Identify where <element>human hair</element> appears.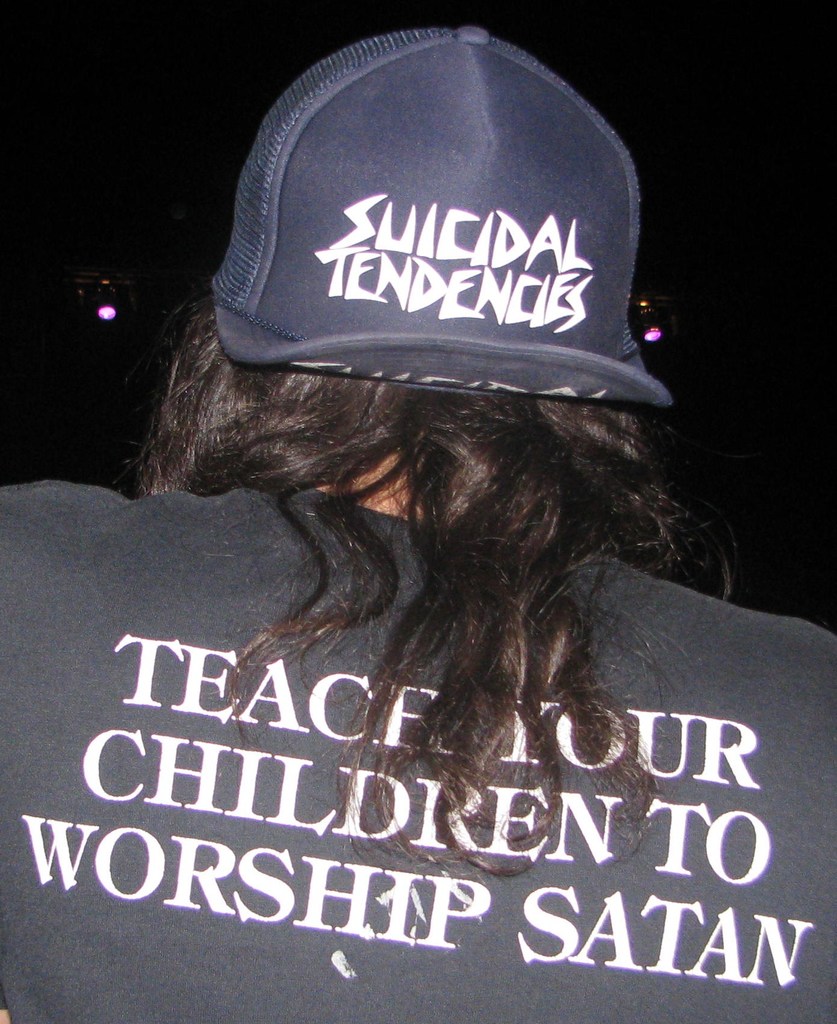
Appears at 115, 276, 774, 695.
